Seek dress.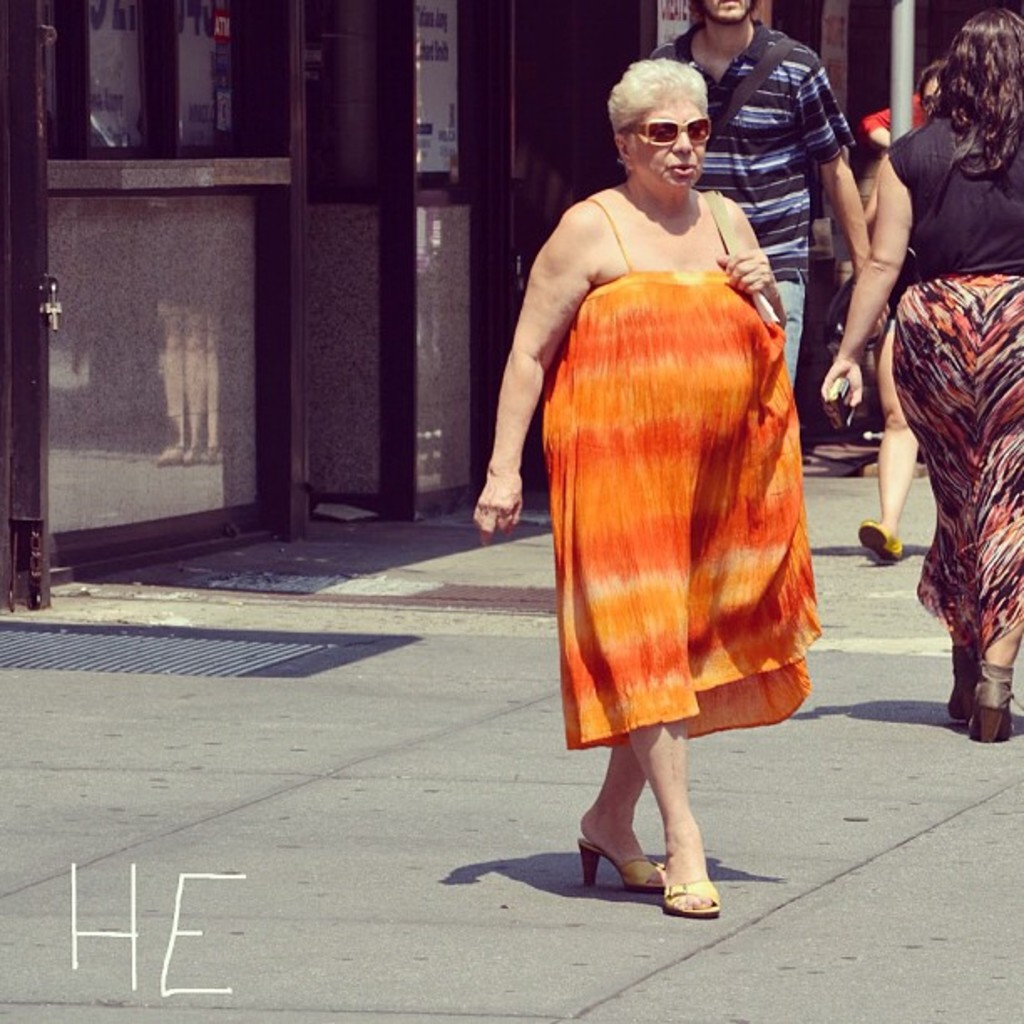
540, 199, 820, 751.
